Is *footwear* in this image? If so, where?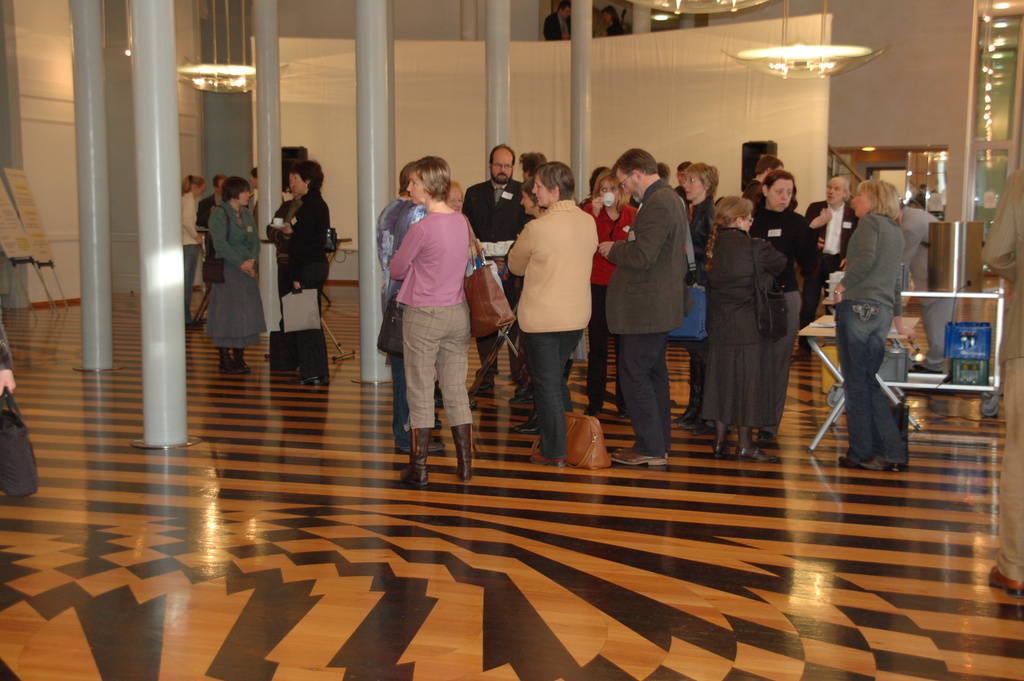
Yes, at select_region(447, 420, 472, 474).
